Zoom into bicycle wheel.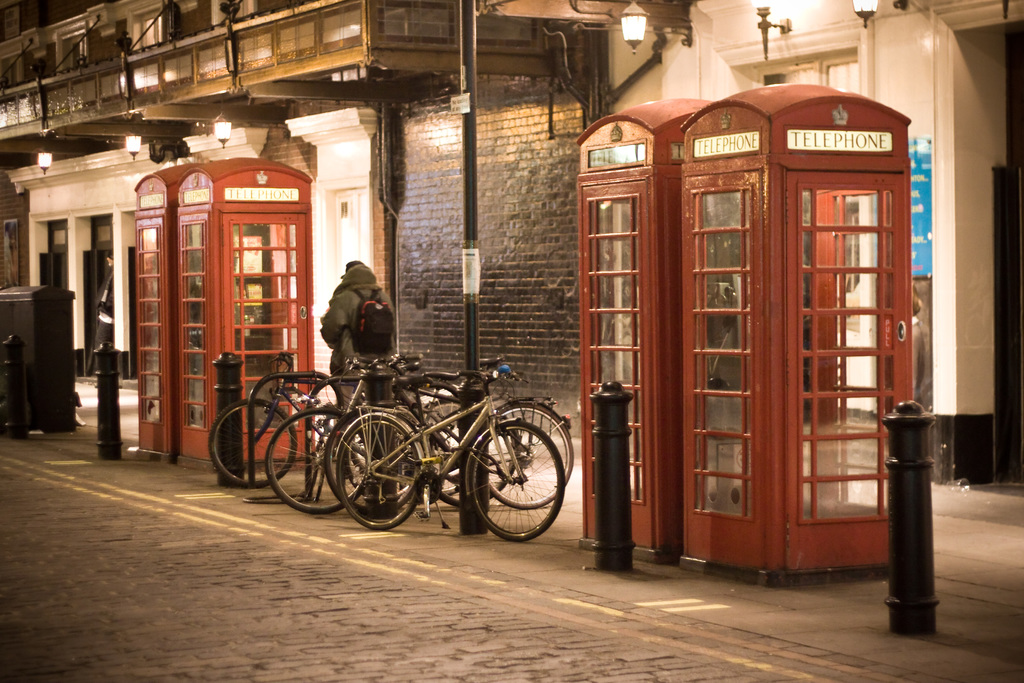
Zoom target: bbox(207, 397, 298, 490).
